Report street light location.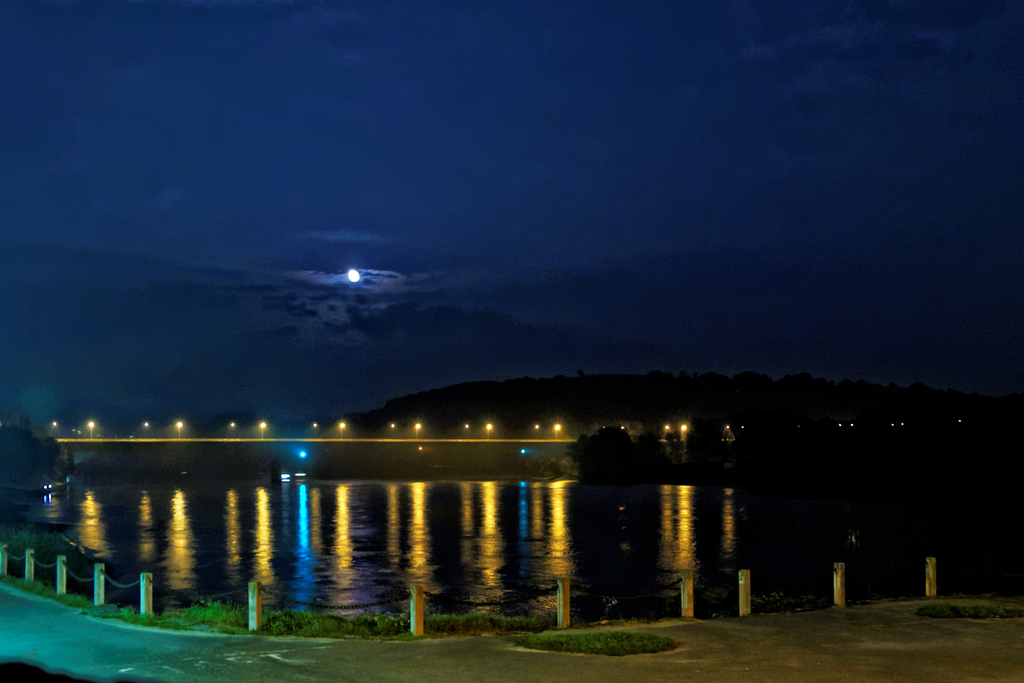
Report: 487/422/495/440.
